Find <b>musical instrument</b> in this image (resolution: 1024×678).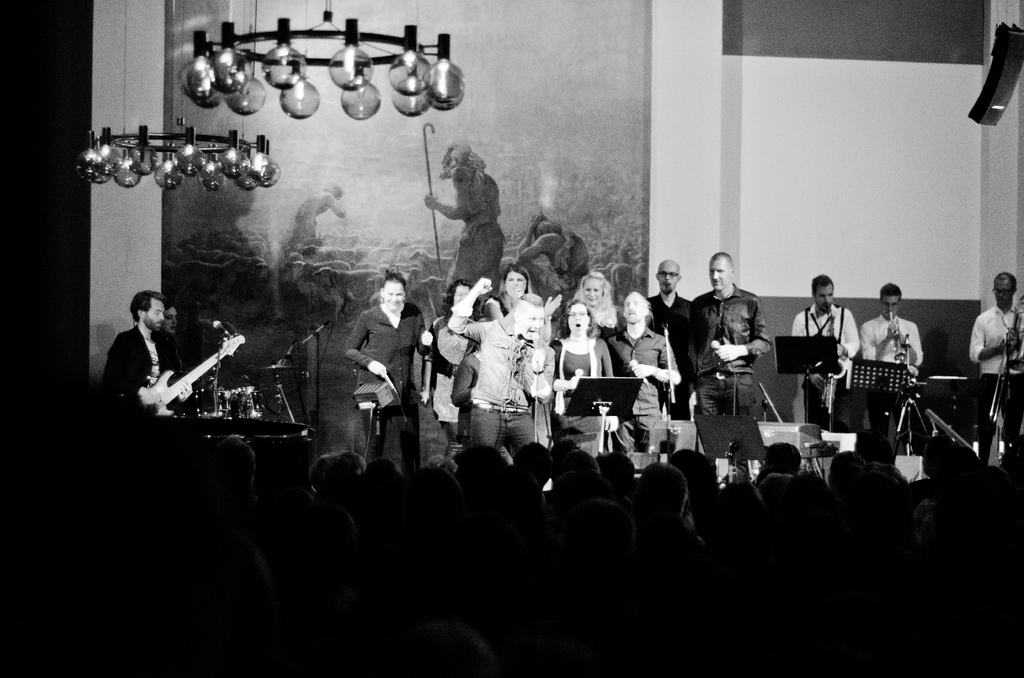
bbox=[258, 360, 295, 376].
